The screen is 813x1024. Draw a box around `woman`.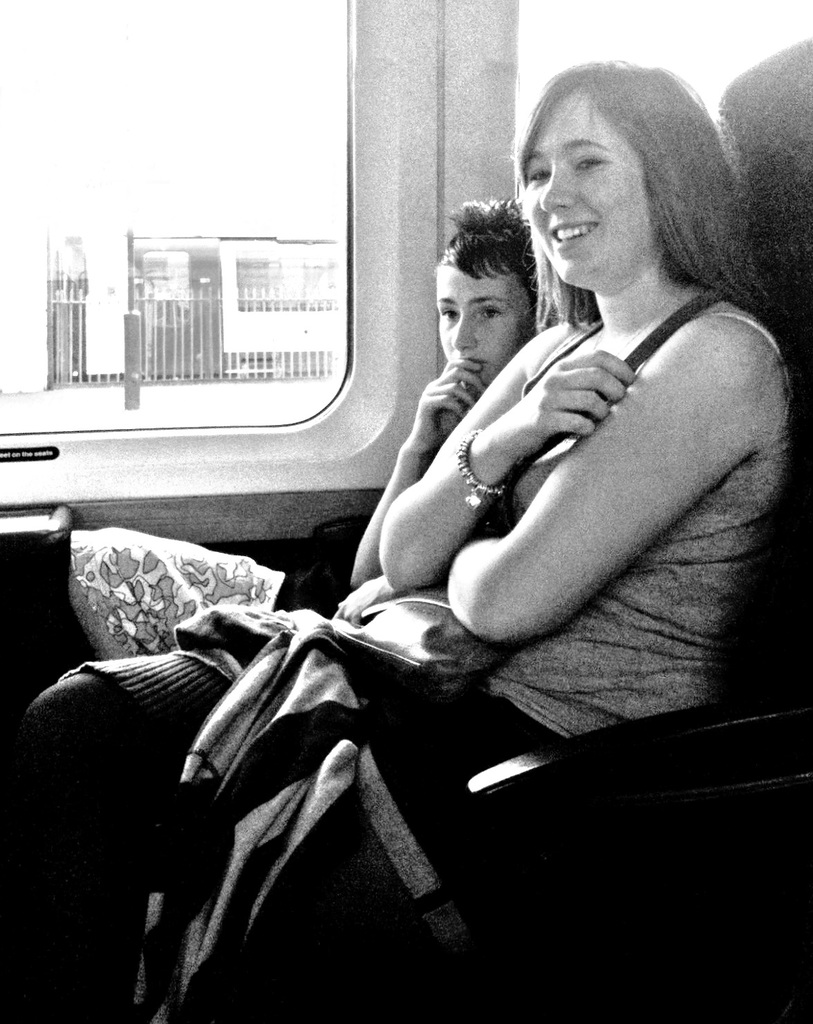
(x1=158, y1=111, x2=758, y2=949).
